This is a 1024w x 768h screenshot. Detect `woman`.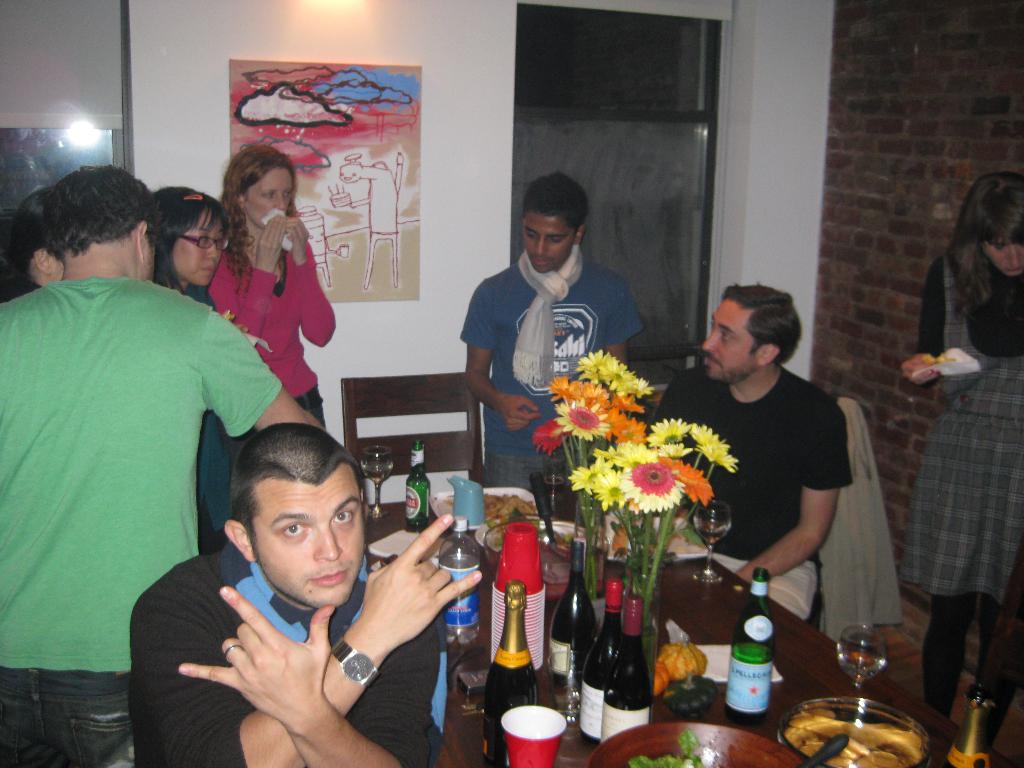
bbox=[147, 184, 253, 559].
